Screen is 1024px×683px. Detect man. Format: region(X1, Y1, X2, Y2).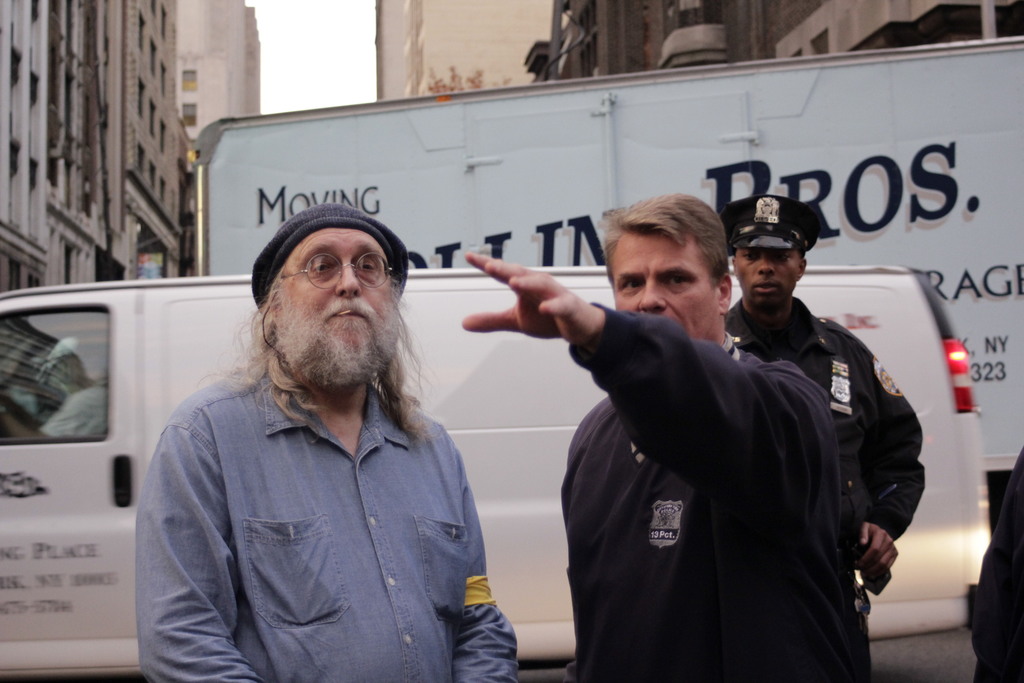
region(726, 185, 929, 682).
